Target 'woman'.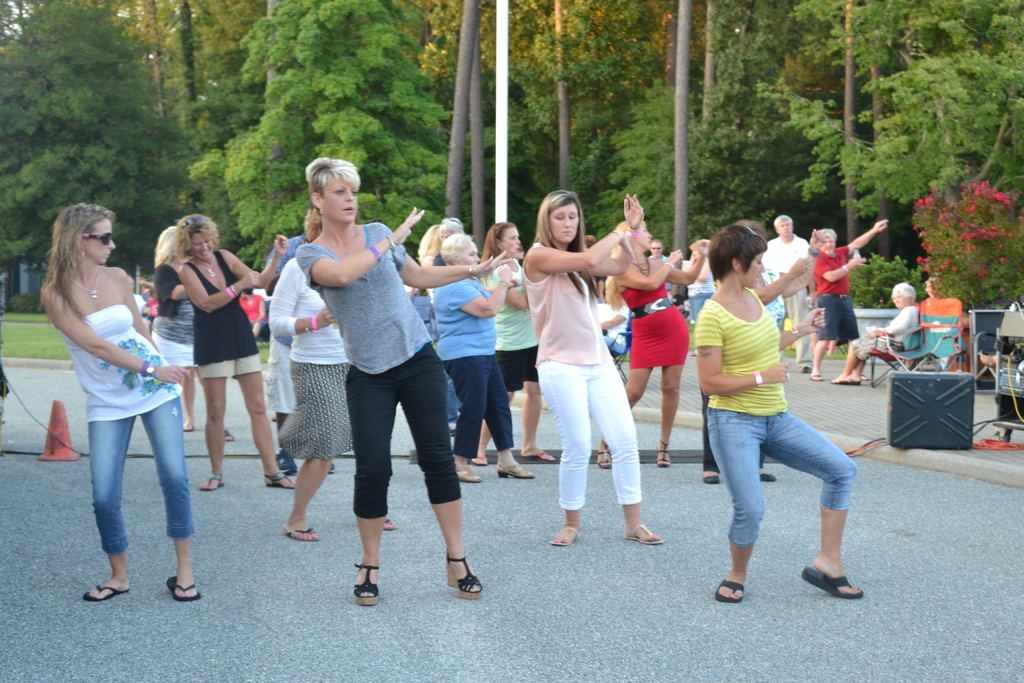
Target region: bbox=[38, 197, 202, 592].
